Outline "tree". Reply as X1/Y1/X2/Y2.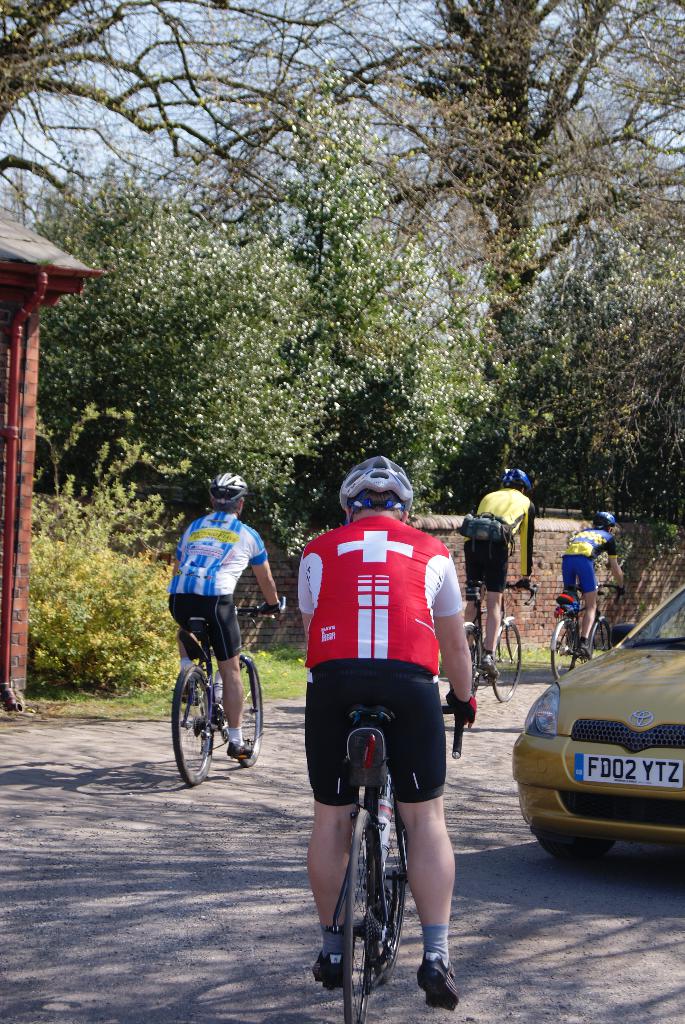
298/106/510/529.
